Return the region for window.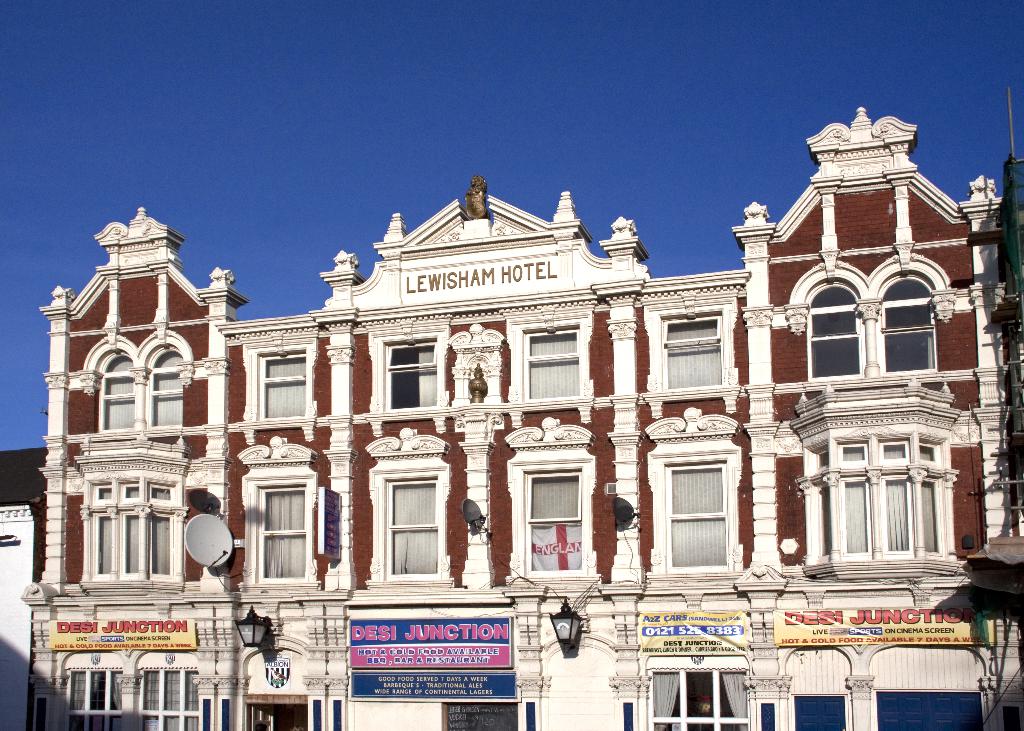
box(652, 446, 744, 576).
